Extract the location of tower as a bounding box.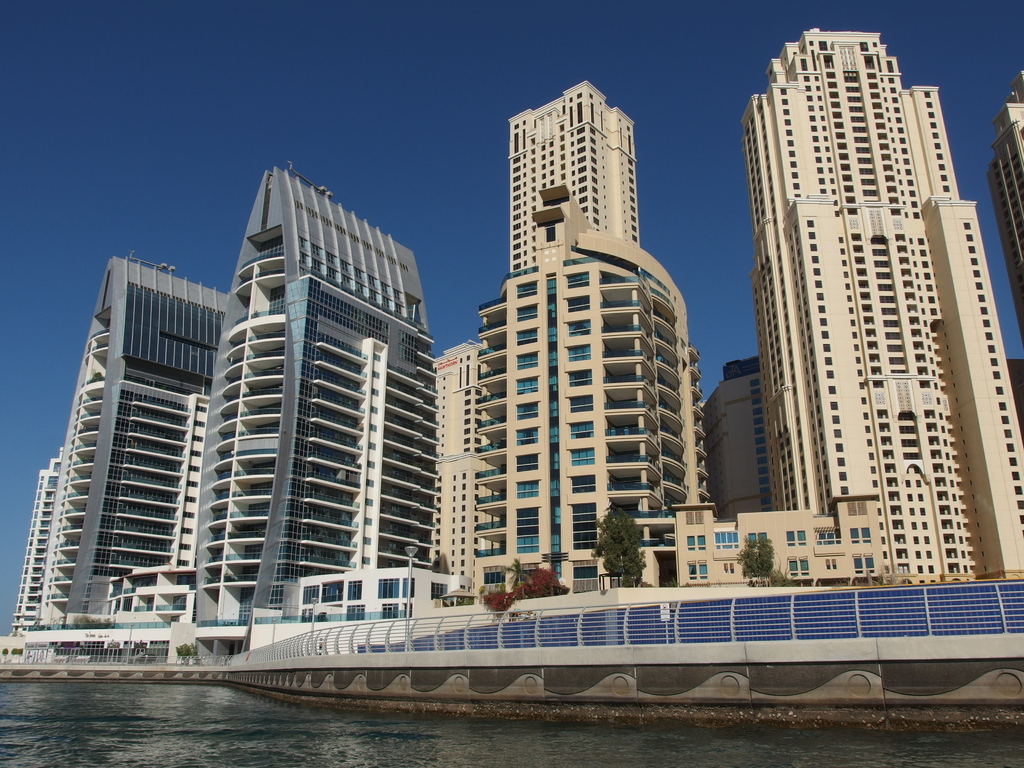
region(698, 355, 776, 503).
